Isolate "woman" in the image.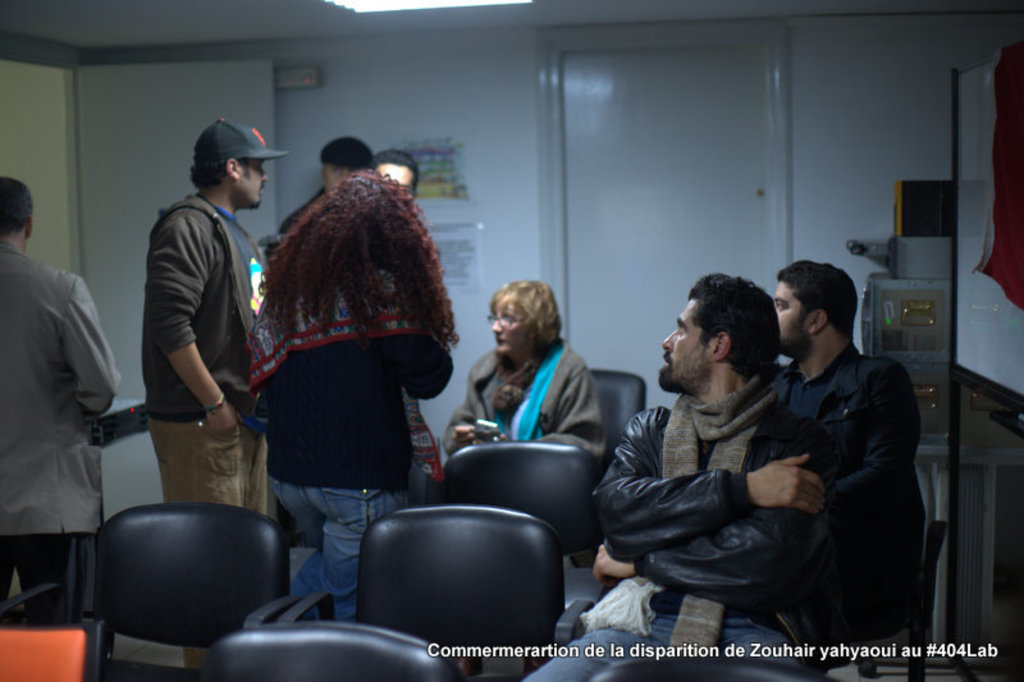
Isolated region: Rect(244, 168, 456, 628).
